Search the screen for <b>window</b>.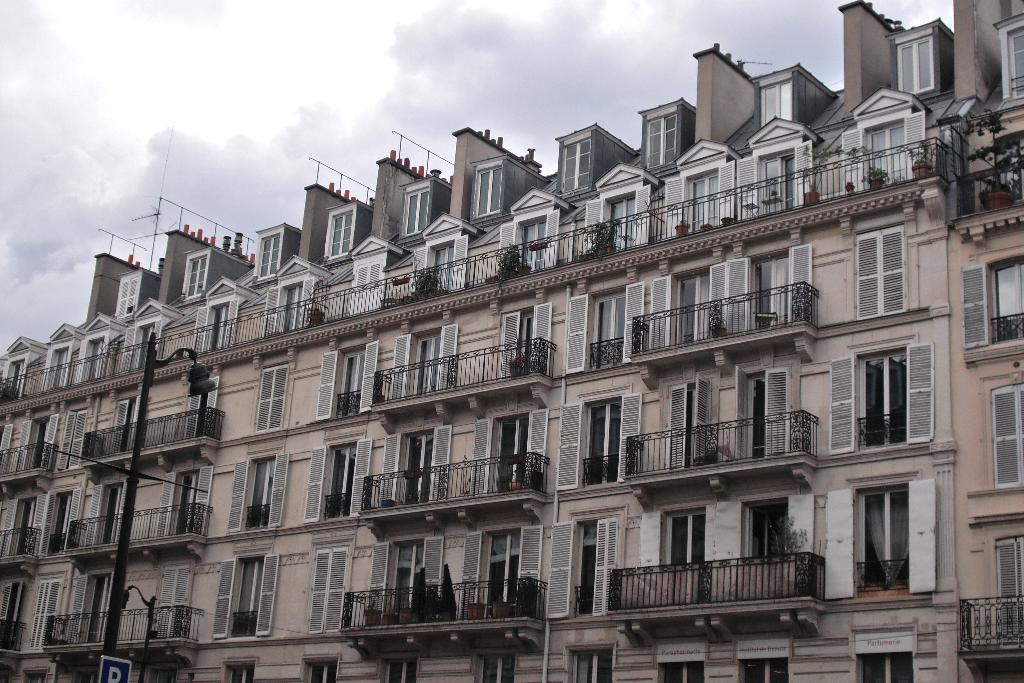
Found at (left=76, top=309, right=120, bottom=389).
